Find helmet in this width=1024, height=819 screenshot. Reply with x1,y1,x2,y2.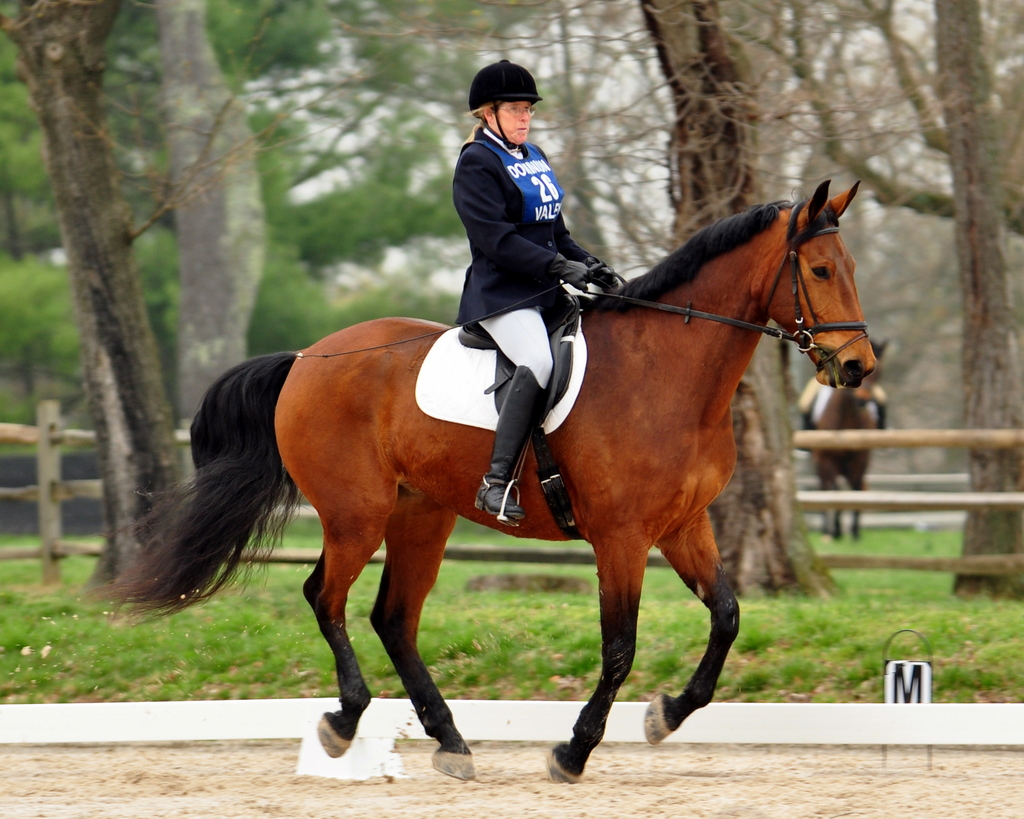
467,58,545,141.
